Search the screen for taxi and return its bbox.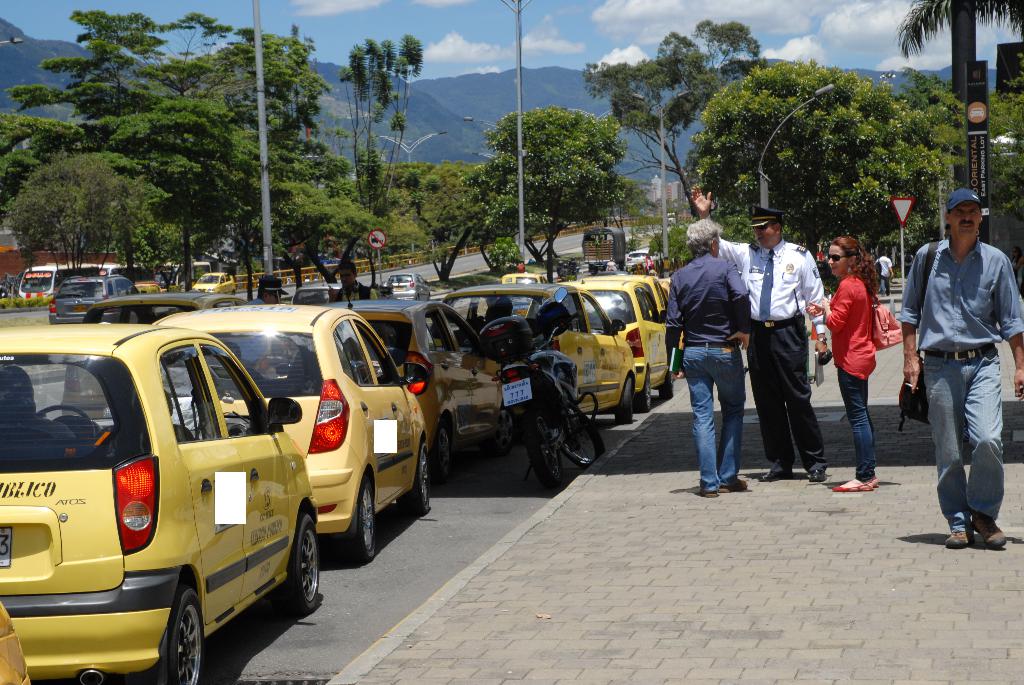
Found: bbox(145, 298, 428, 569).
